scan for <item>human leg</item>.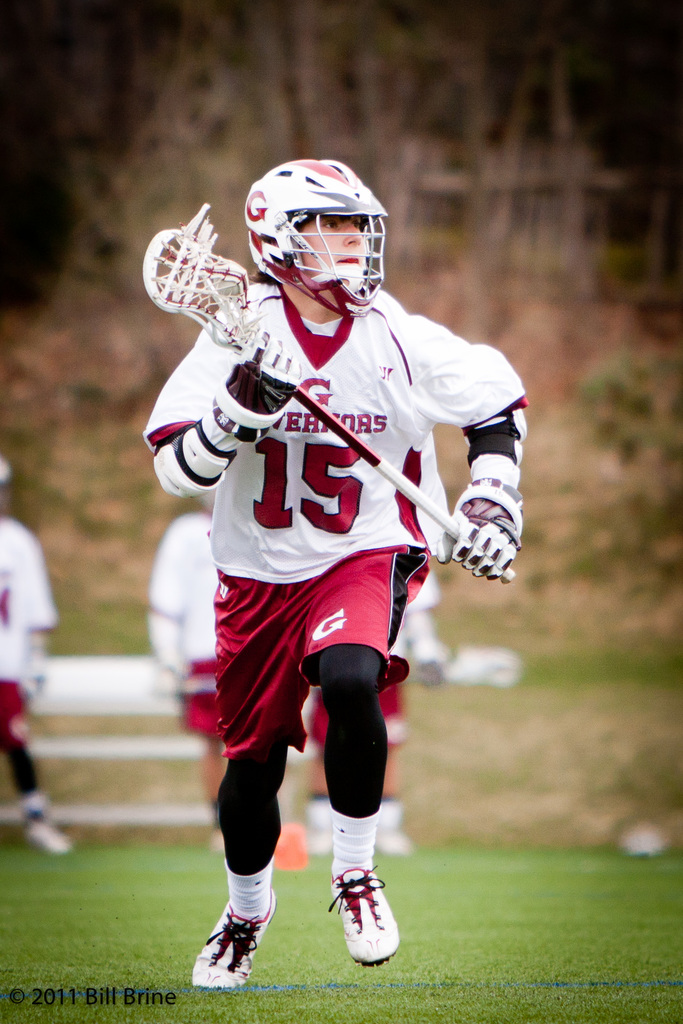
Scan result: box=[4, 741, 64, 855].
